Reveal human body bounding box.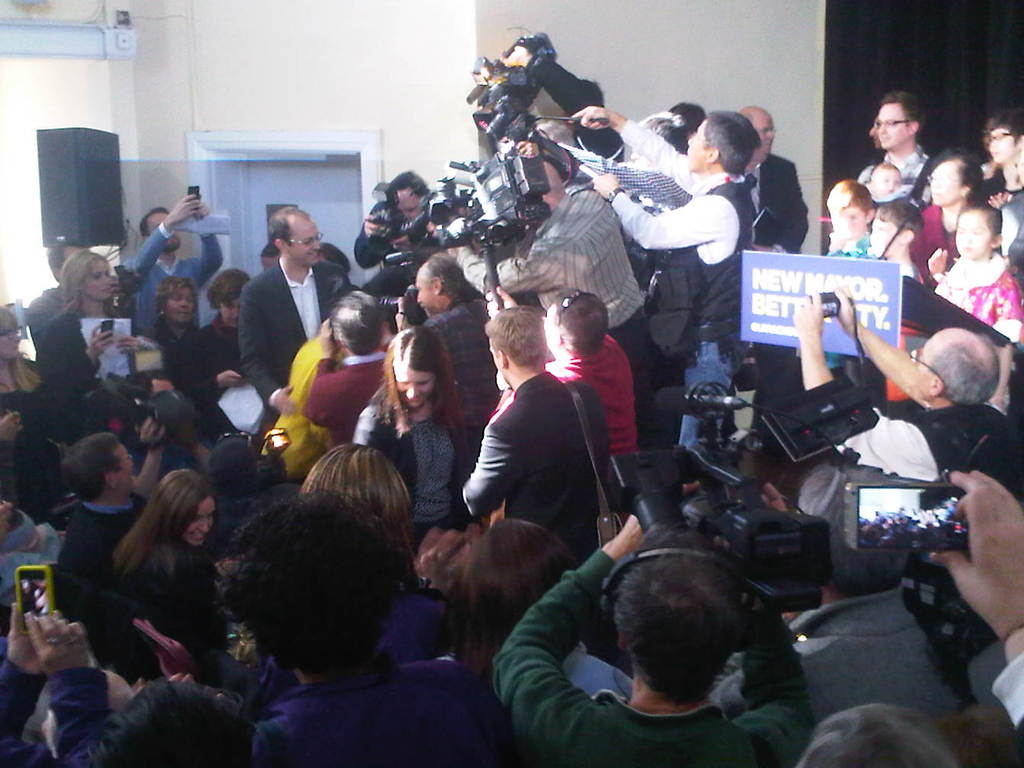
Revealed: Rect(458, 312, 626, 582).
